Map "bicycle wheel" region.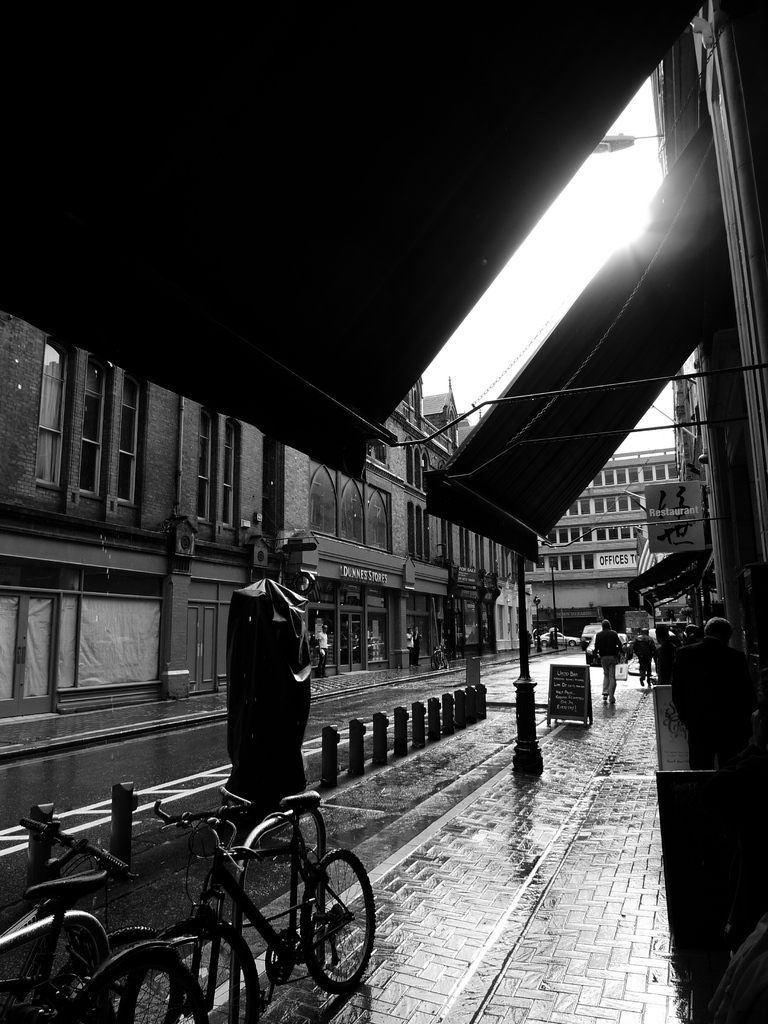
Mapped to [148,911,260,1023].
